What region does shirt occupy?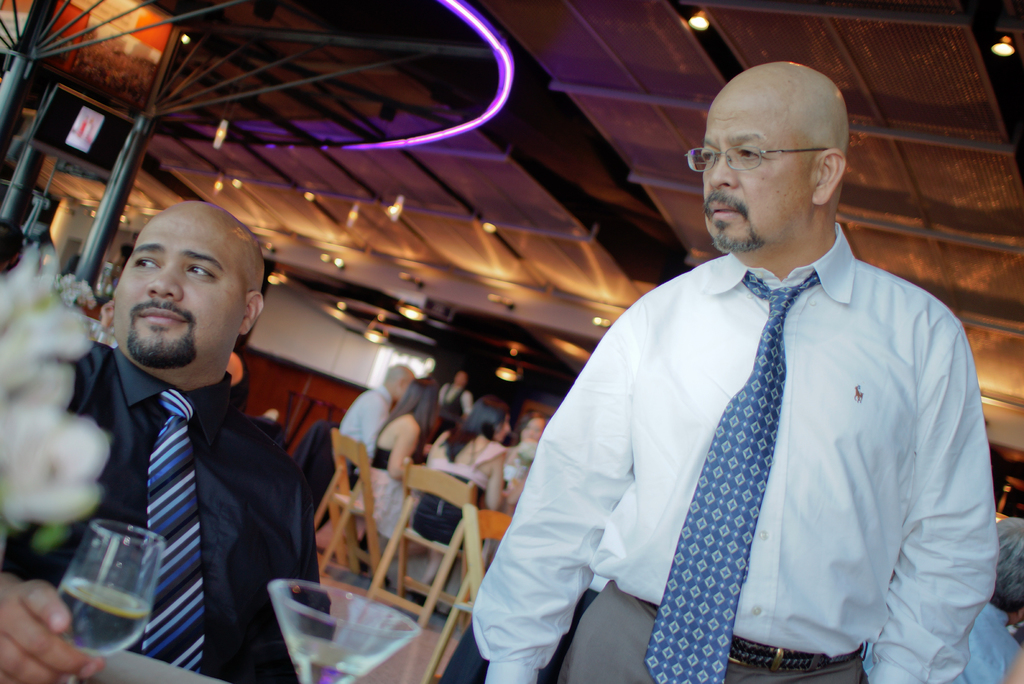
[x1=0, y1=342, x2=342, y2=683].
